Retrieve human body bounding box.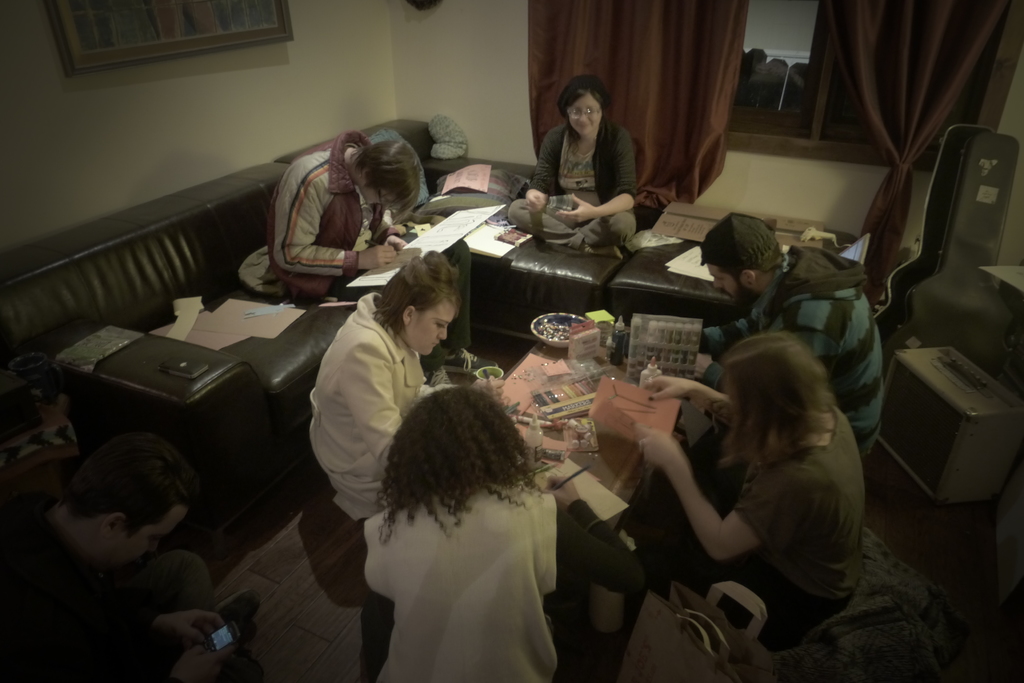
Bounding box: region(609, 373, 867, 666).
